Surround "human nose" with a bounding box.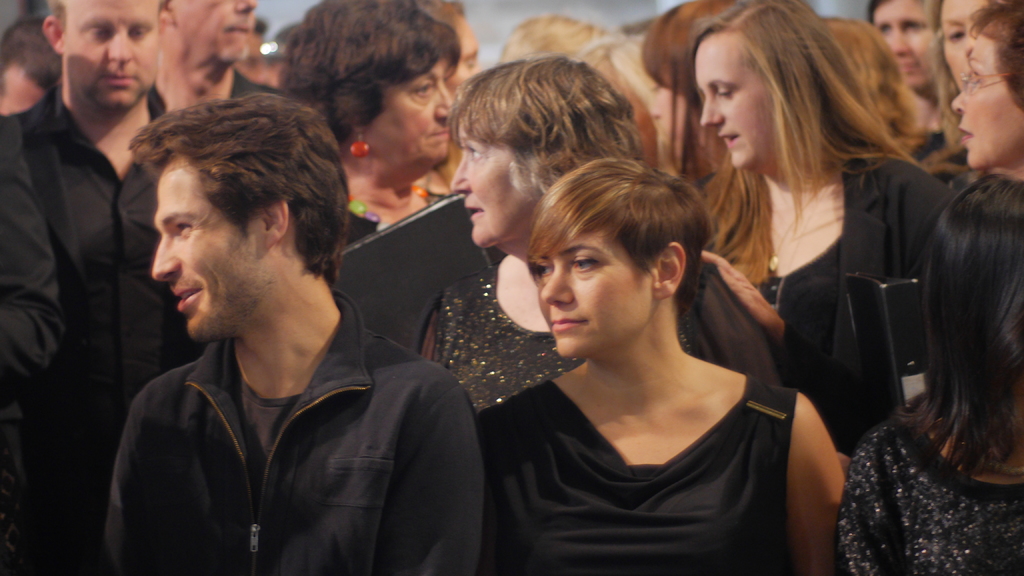
x1=451 y1=154 x2=472 y2=192.
